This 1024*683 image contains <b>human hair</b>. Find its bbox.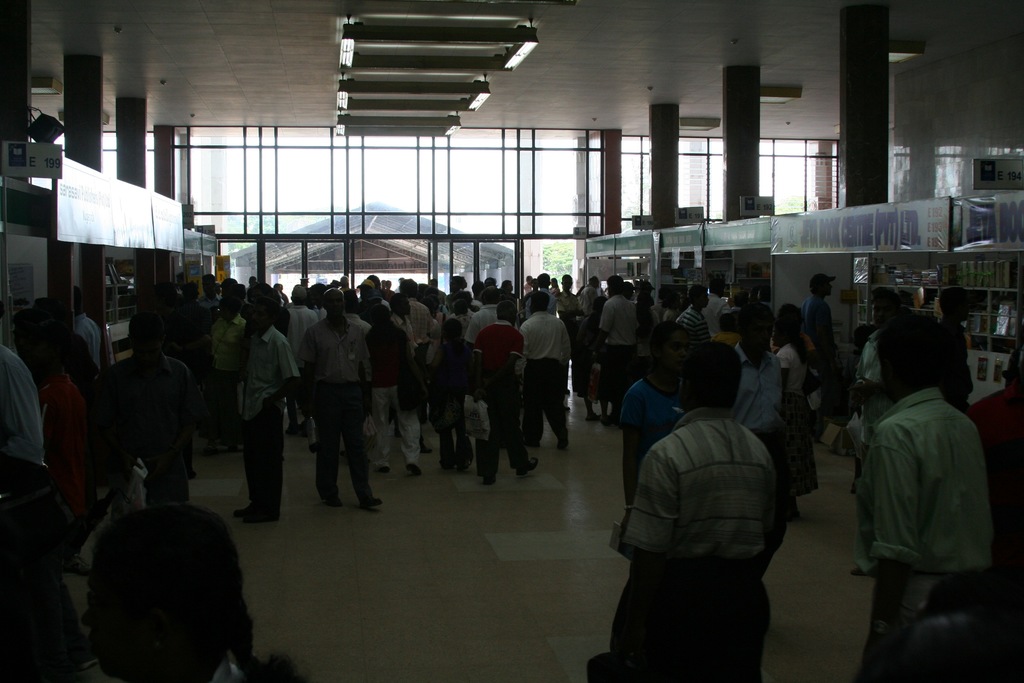
<bbox>776, 304, 810, 347</bbox>.
